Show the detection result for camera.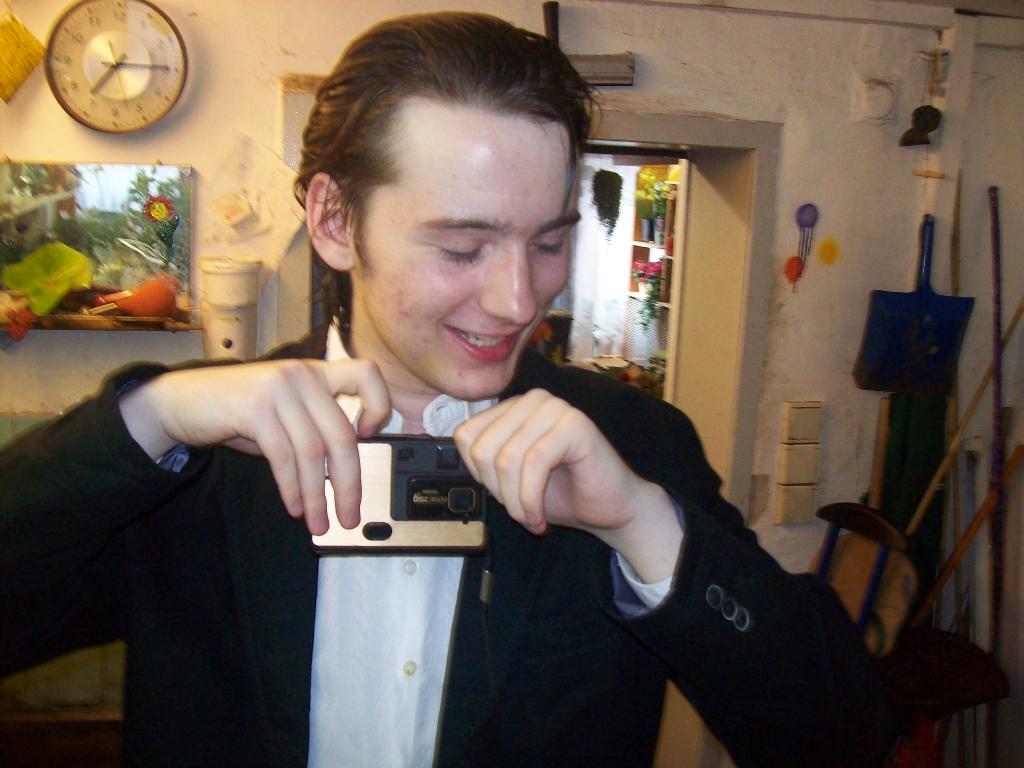
<box>273,397,465,543</box>.
